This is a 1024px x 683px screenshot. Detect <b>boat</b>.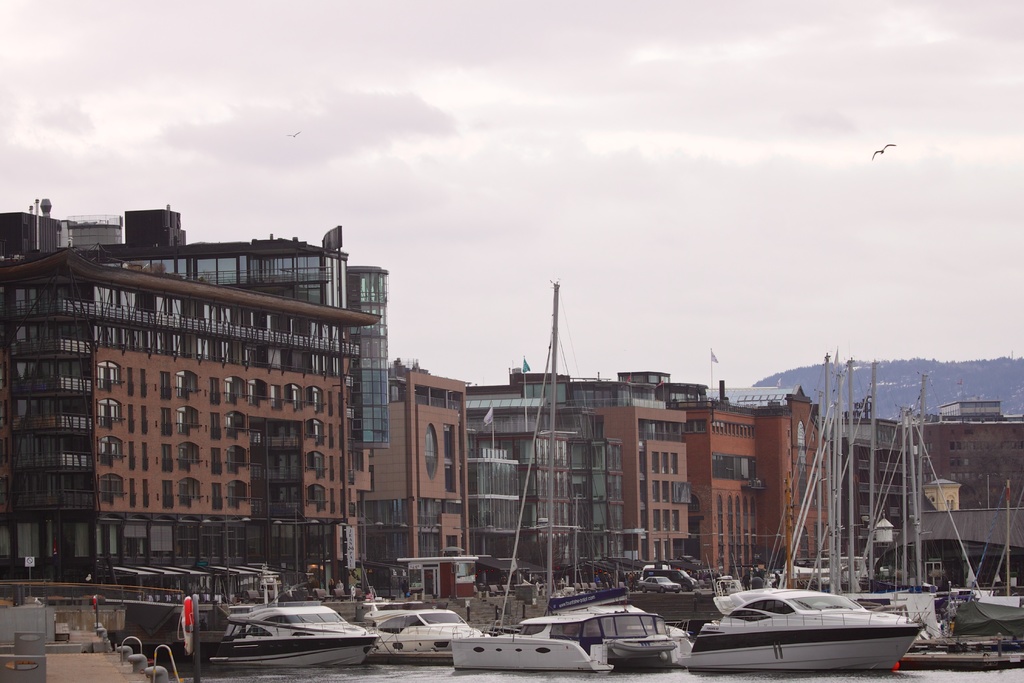
[x1=350, y1=584, x2=501, y2=667].
